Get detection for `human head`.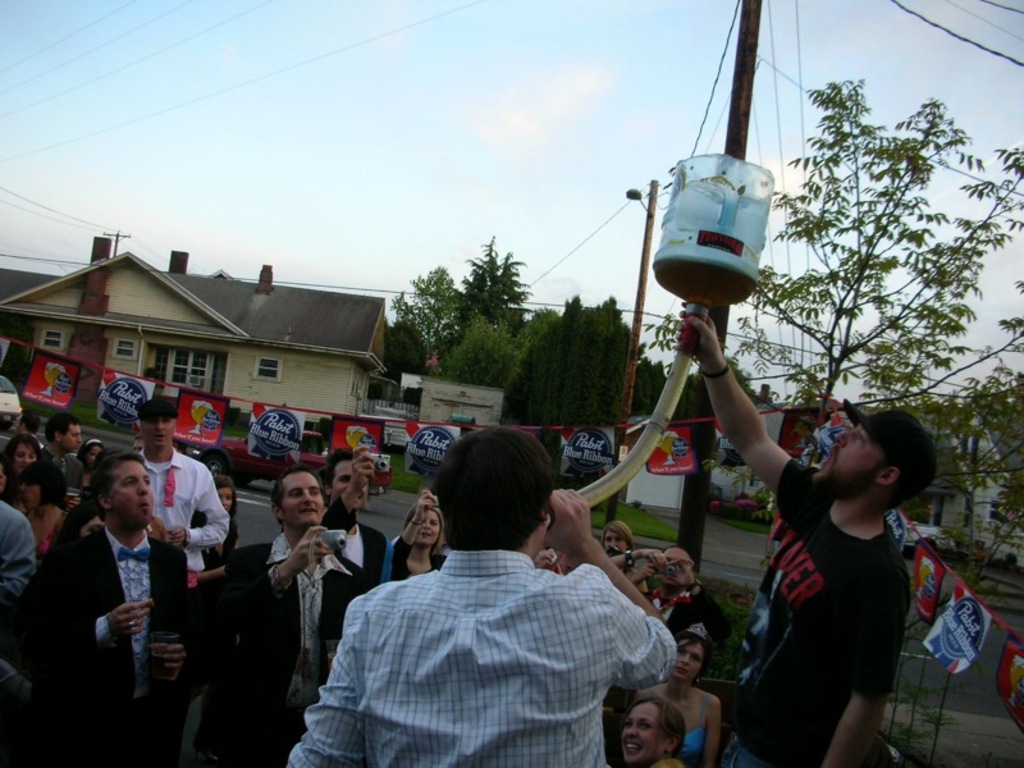
Detection: [left=63, top=499, right=104, bottom=539].
